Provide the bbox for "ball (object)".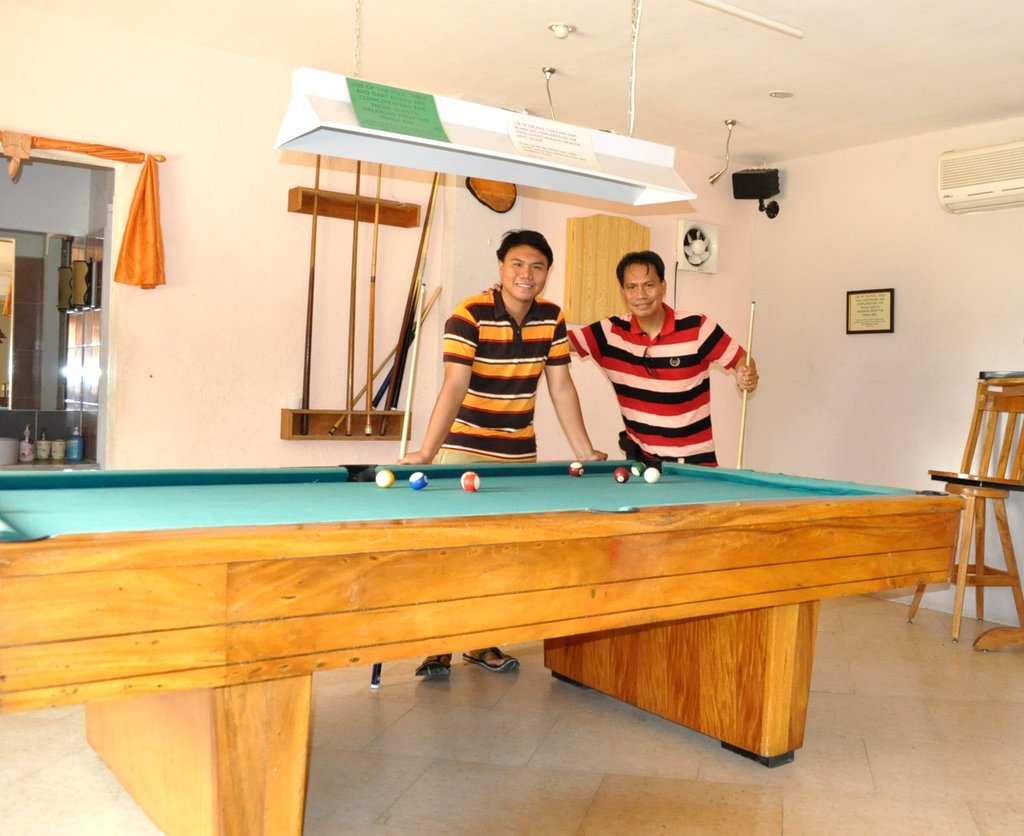
locate(644, 465, 660, 485).
